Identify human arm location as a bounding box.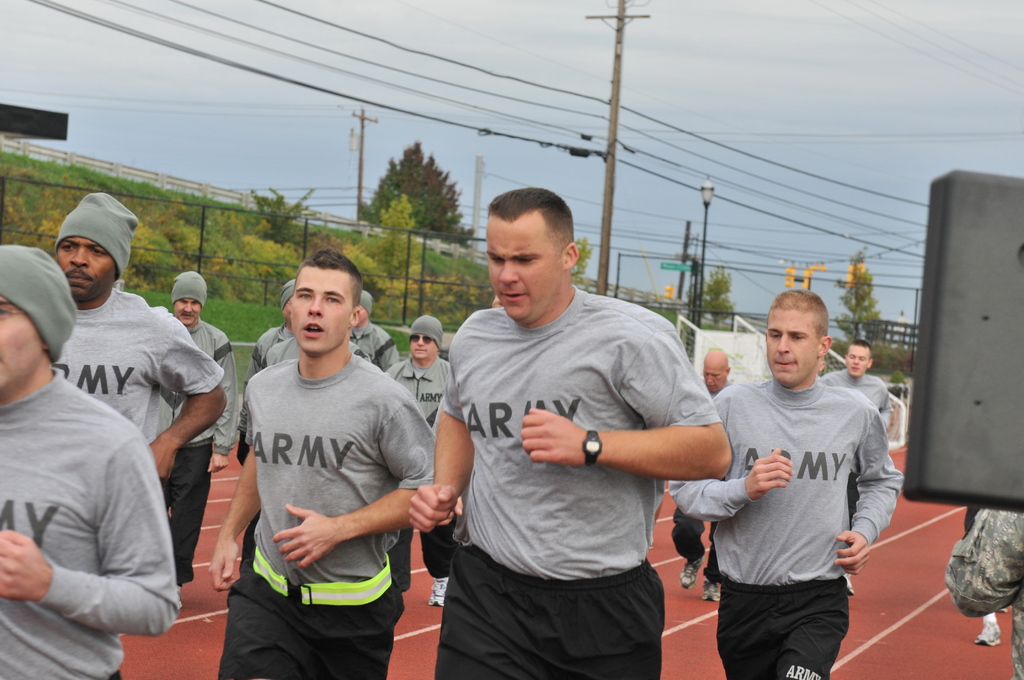
273,392,435,567.
